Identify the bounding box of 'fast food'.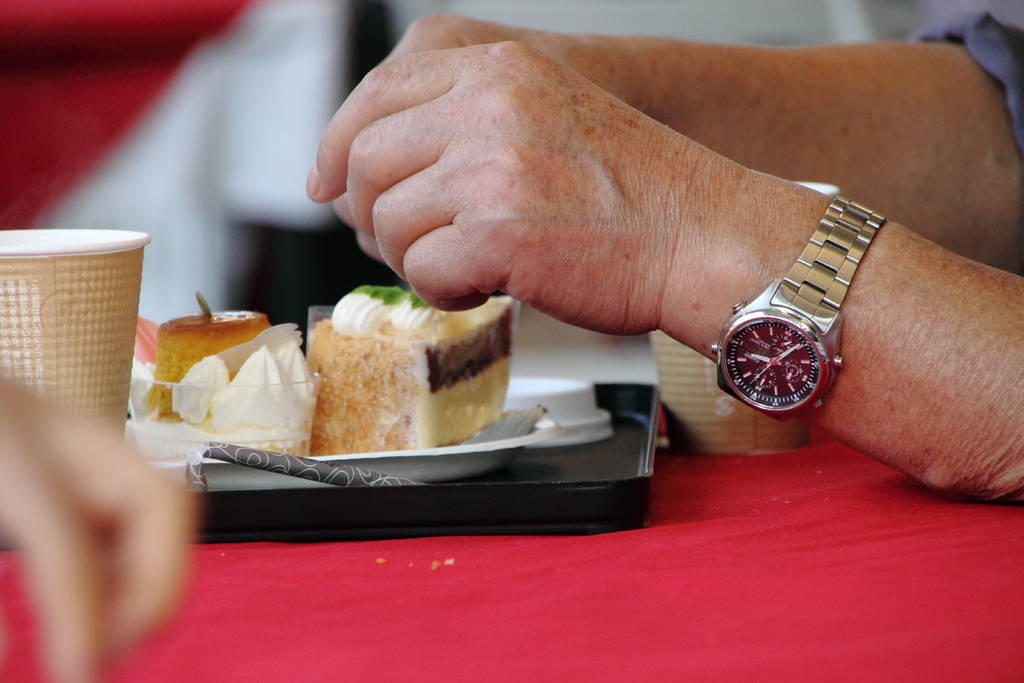
(left=300, top=282, right=519, bottom=456).
